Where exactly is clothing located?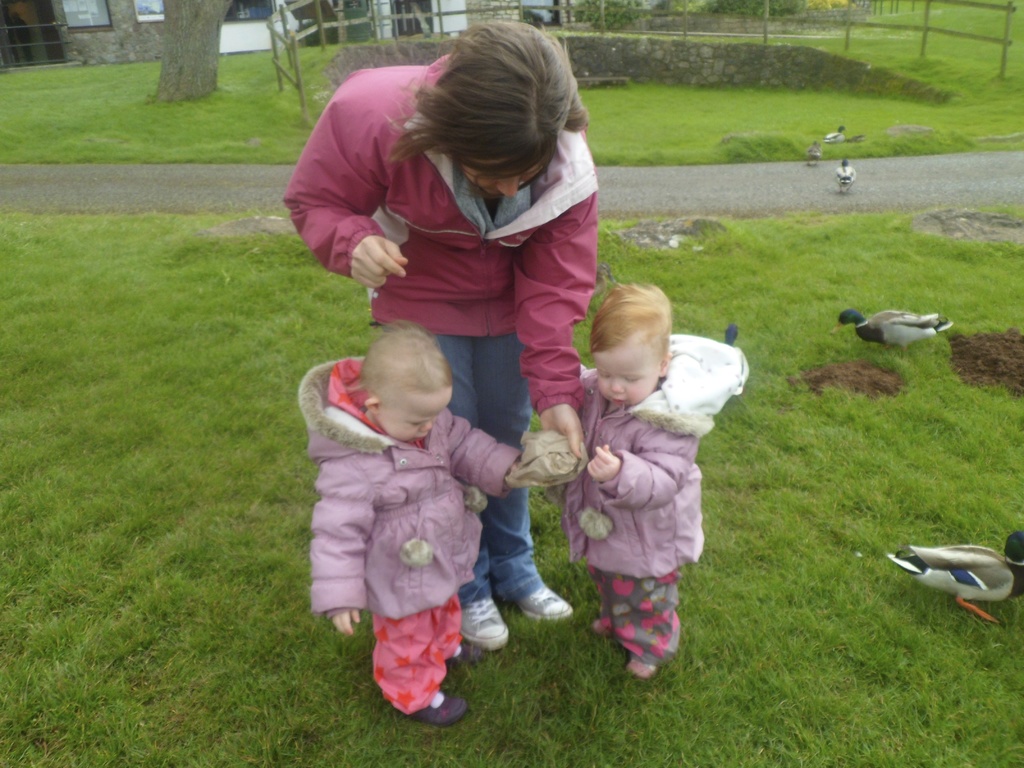
Its bounding box is 564/349/752/576.
